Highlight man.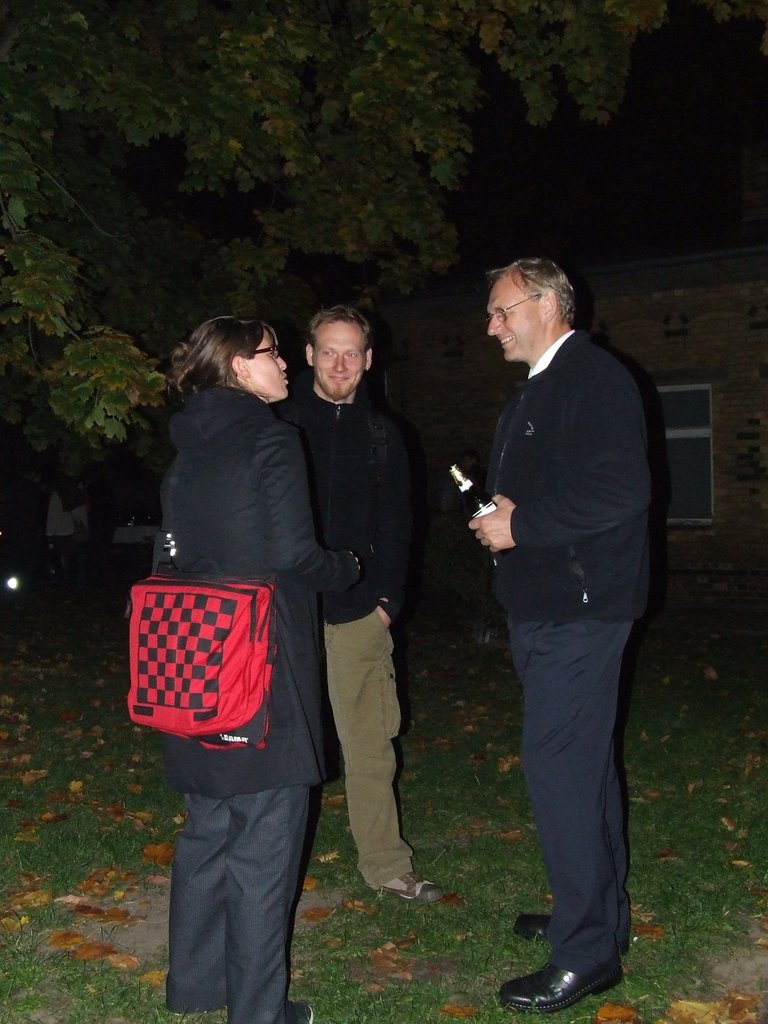
Highlighted region: (277,300,461,916).
